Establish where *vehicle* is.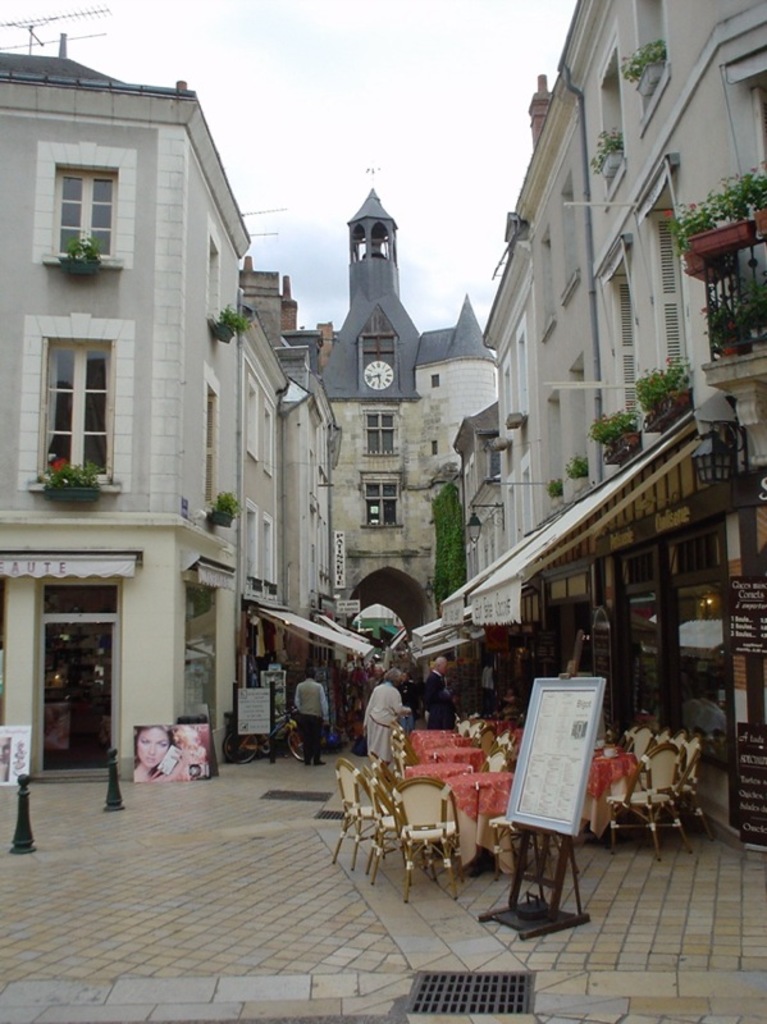
Established at bbox=(321, 709, 355, 755).
